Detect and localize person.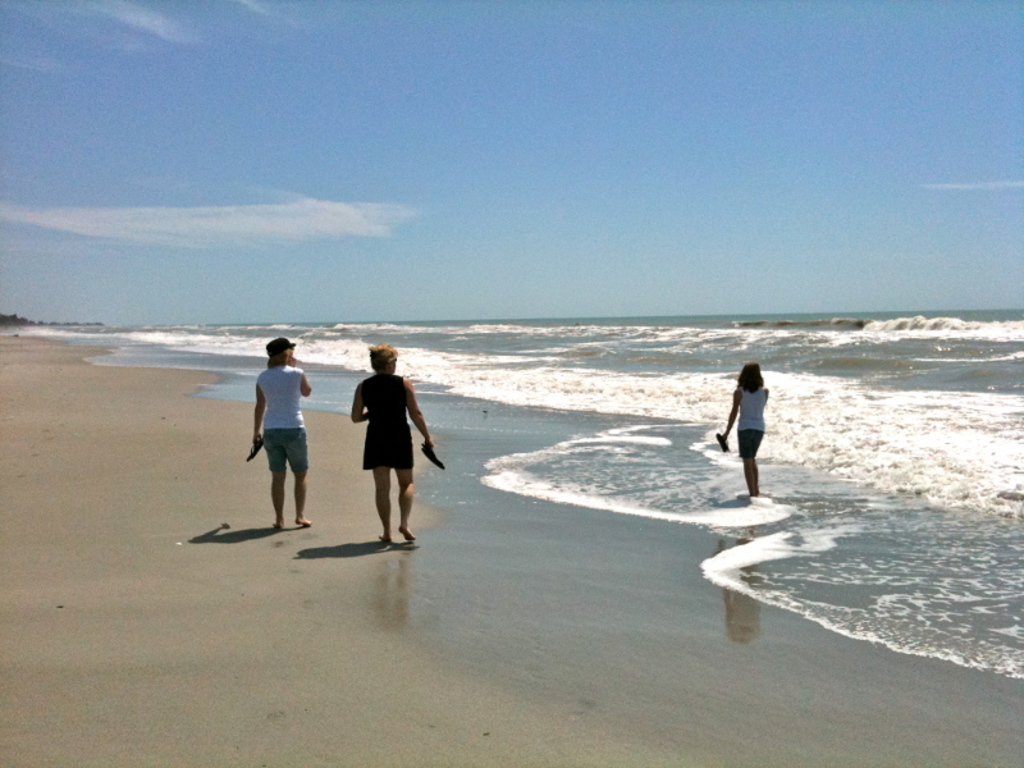
Localized at [719, 365, 772, 490].
